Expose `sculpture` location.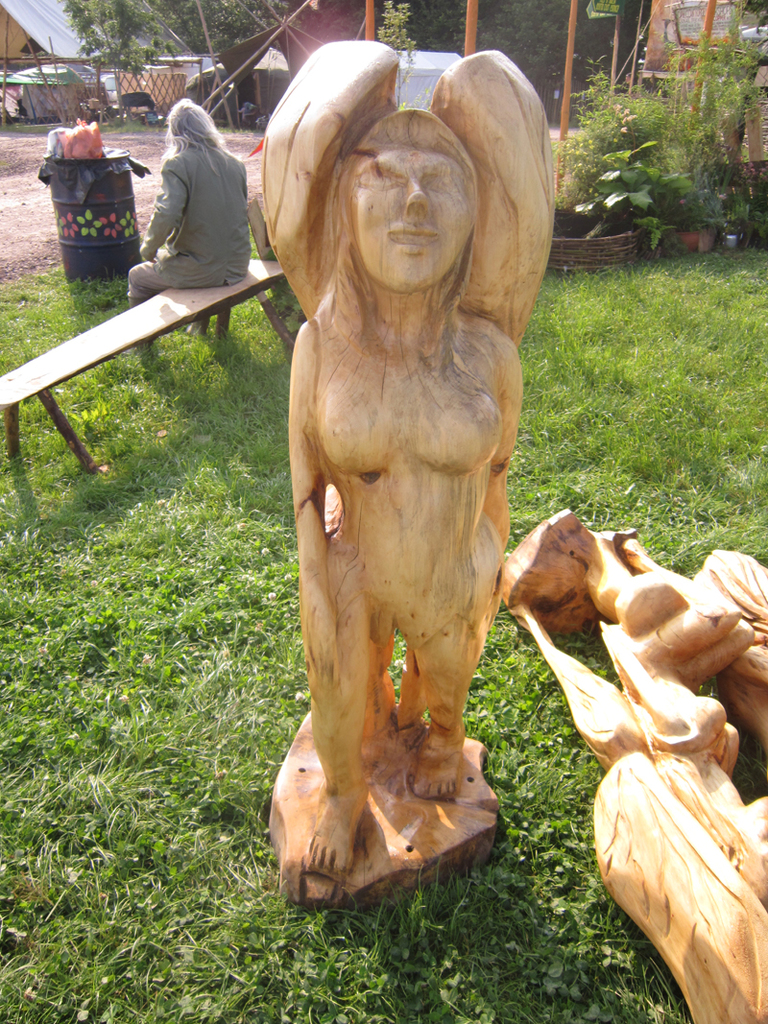
Exposed at locate(496, 500, 767, 1023).
